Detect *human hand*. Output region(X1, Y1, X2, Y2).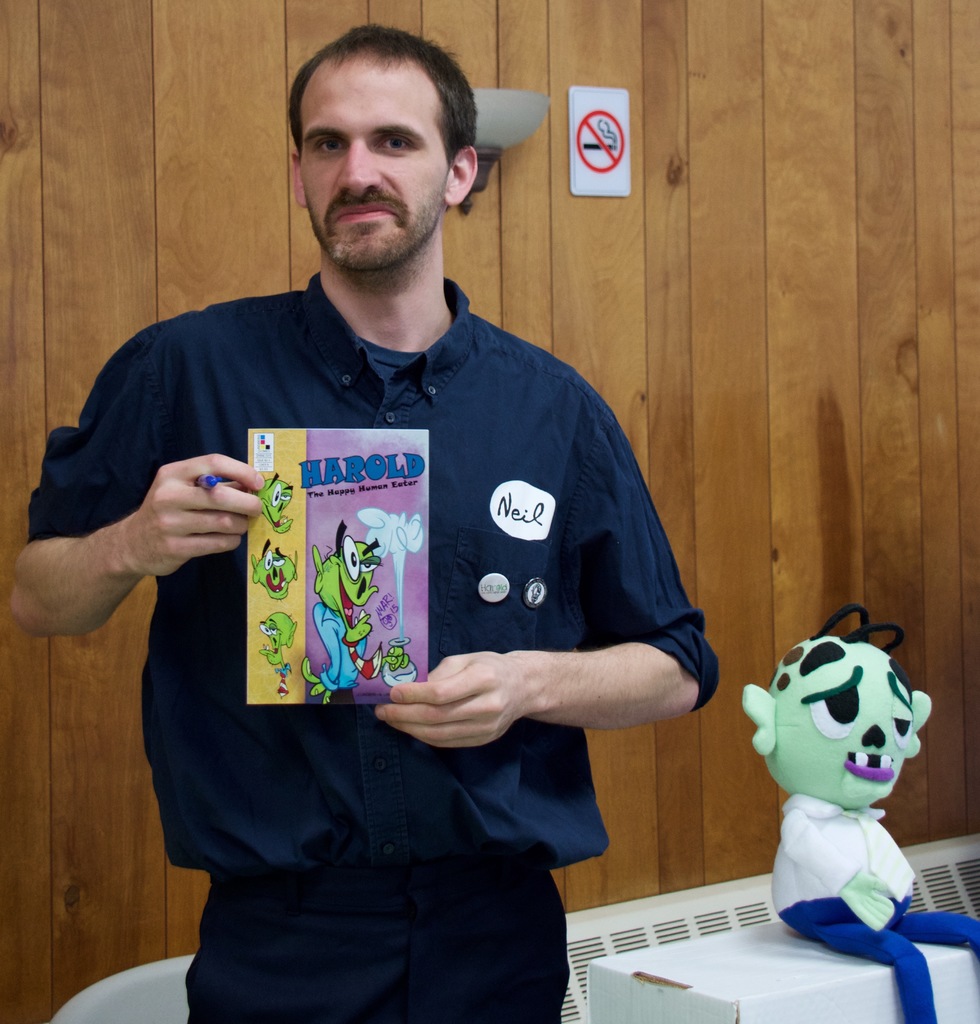
region(375, 650, 534, 755).
